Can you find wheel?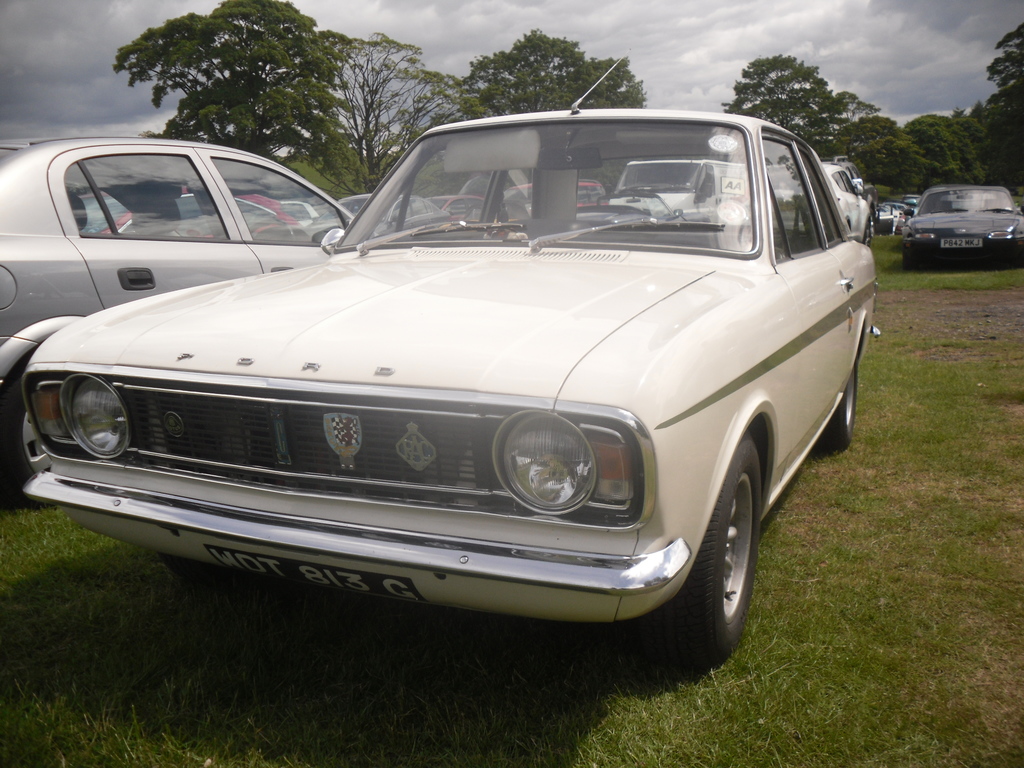
Yes, bounding box: 3, 378, 52, 507.
